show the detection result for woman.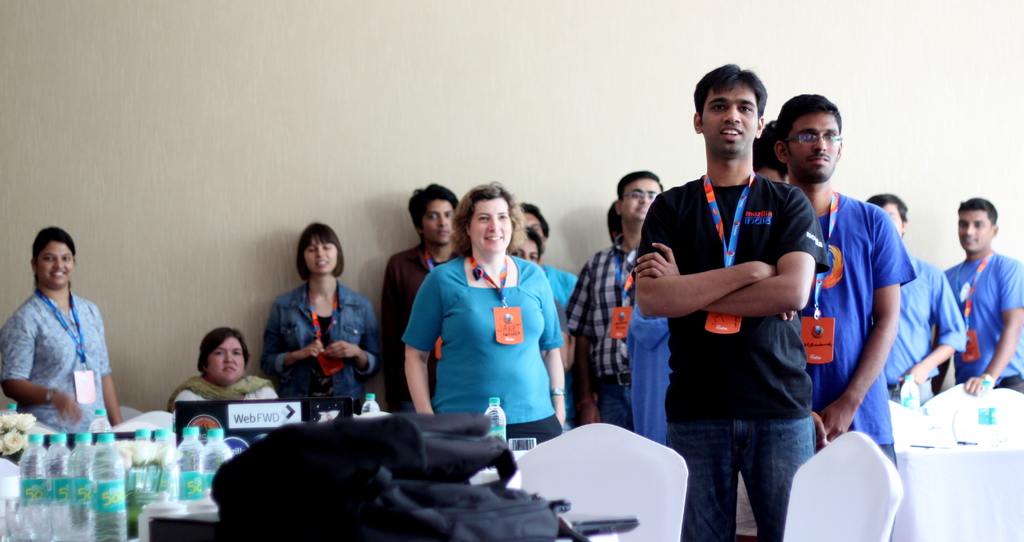
[7, 207, 114, 439].
